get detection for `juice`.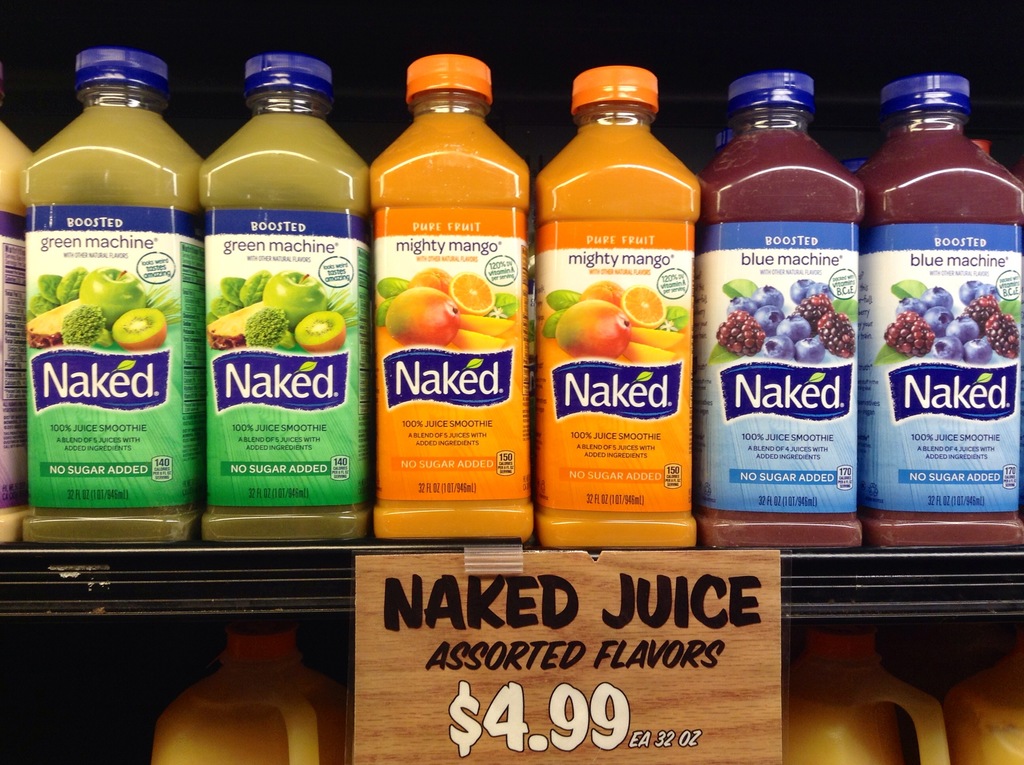
Detection: left=534, top=123, right=694, bottom=547.
